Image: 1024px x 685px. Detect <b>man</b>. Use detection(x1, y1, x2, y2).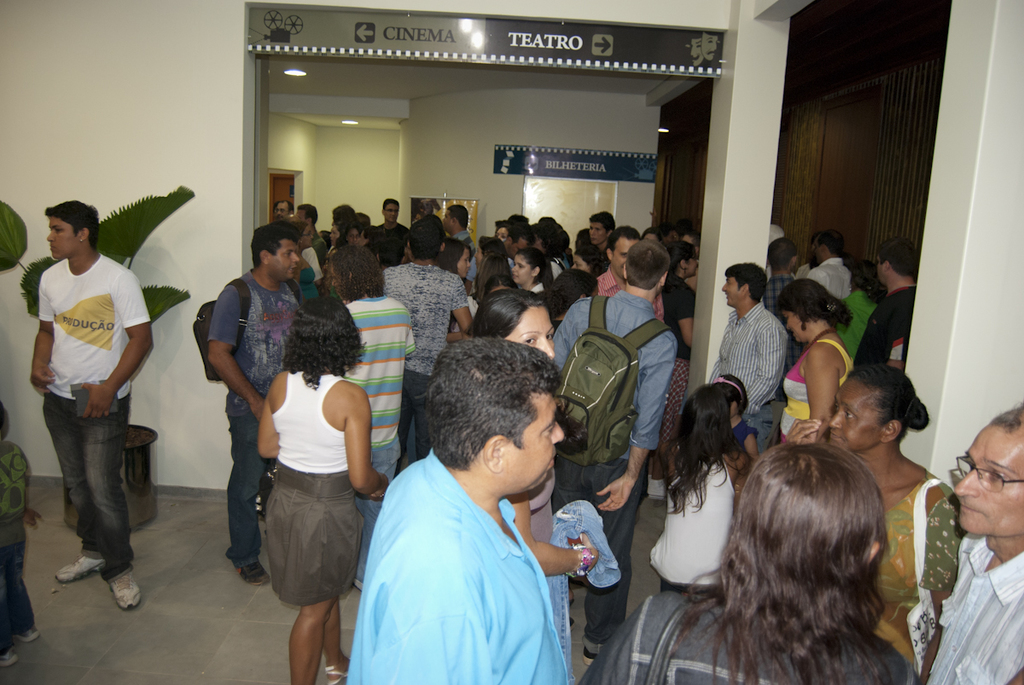
detection(765, 237, 795, 370).
